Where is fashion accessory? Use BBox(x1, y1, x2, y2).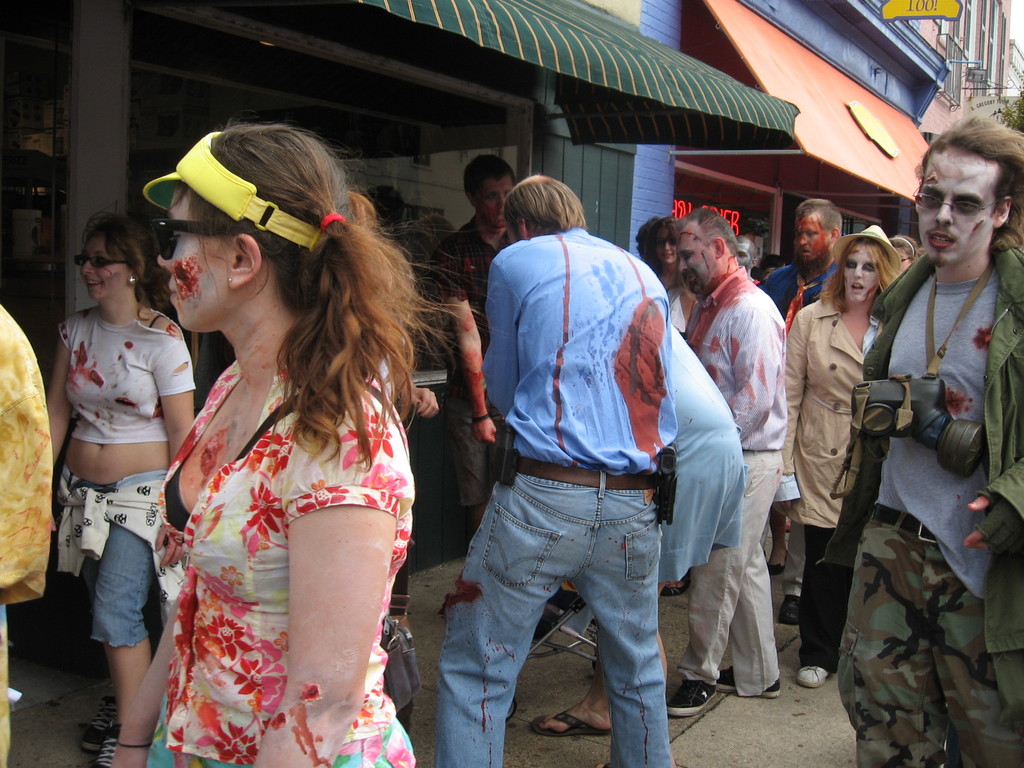
BBox(519, 457, 659, 492).
